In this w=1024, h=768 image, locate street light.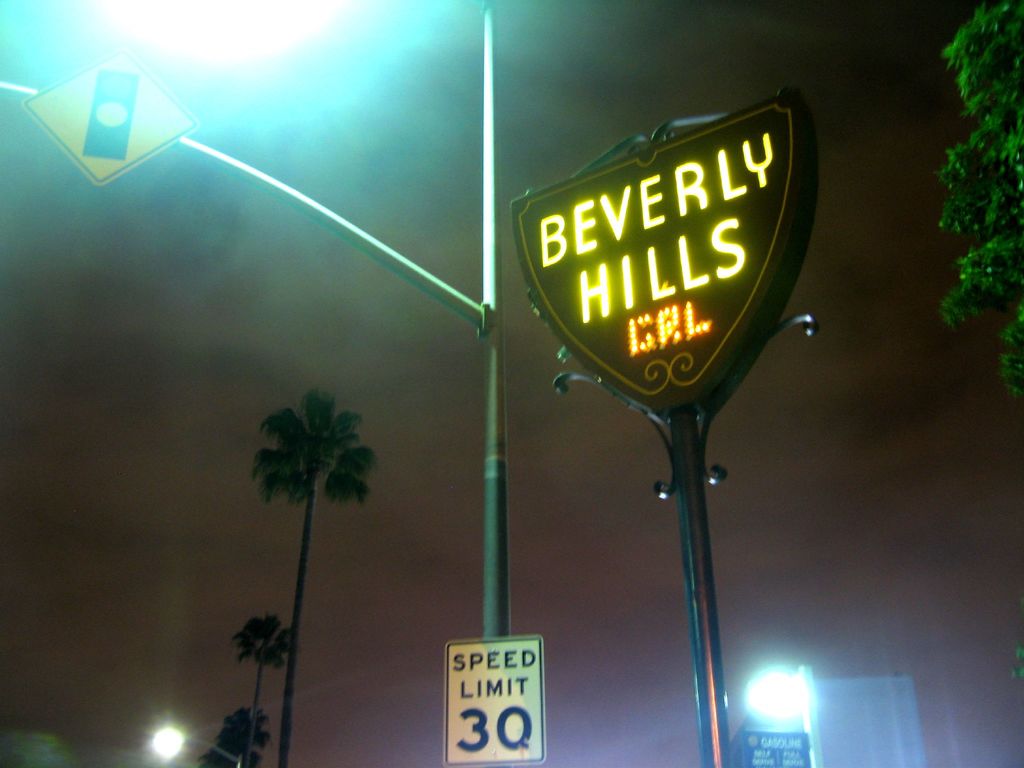
Bounding box: locate(0, 0, 504, 767).
